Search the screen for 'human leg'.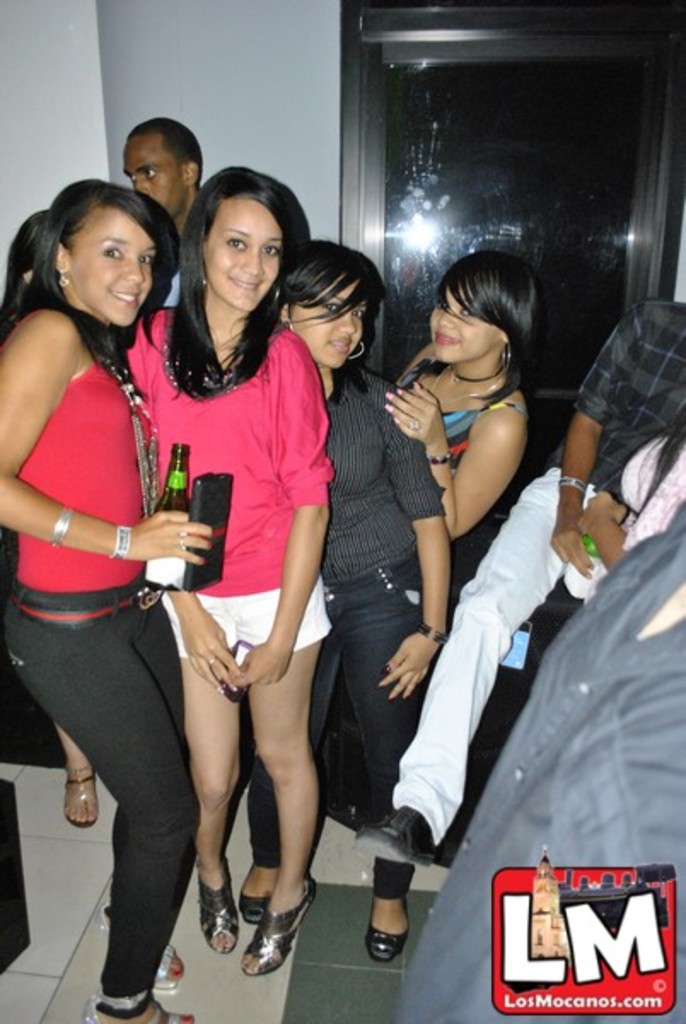
Found at rect(46, 719, 89, 826).
